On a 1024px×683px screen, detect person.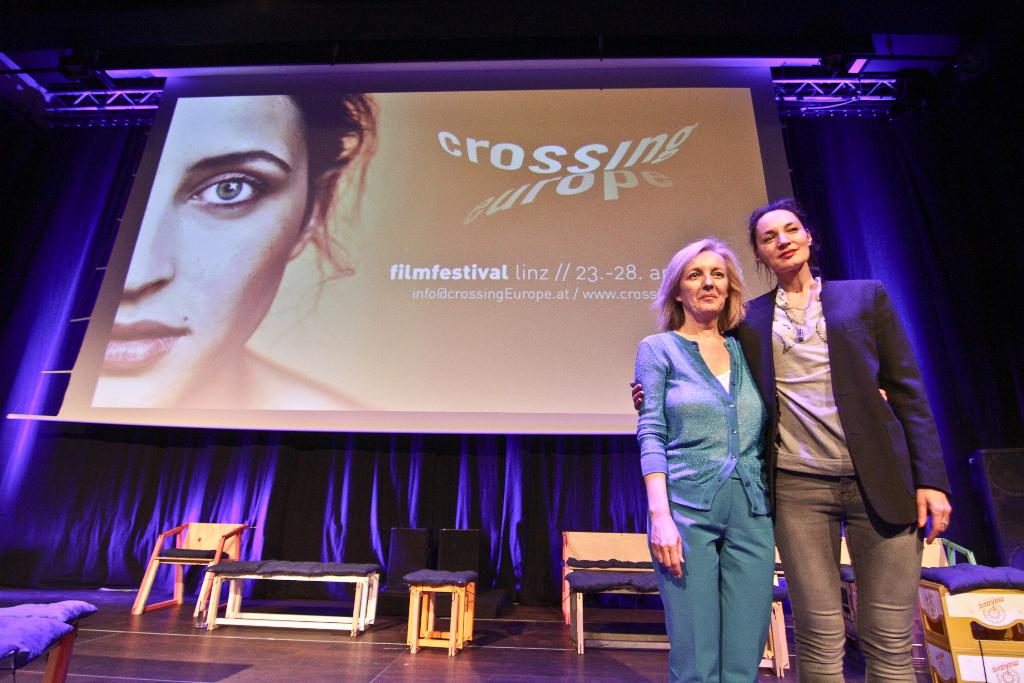
box=[84, 97, 384, 414].
